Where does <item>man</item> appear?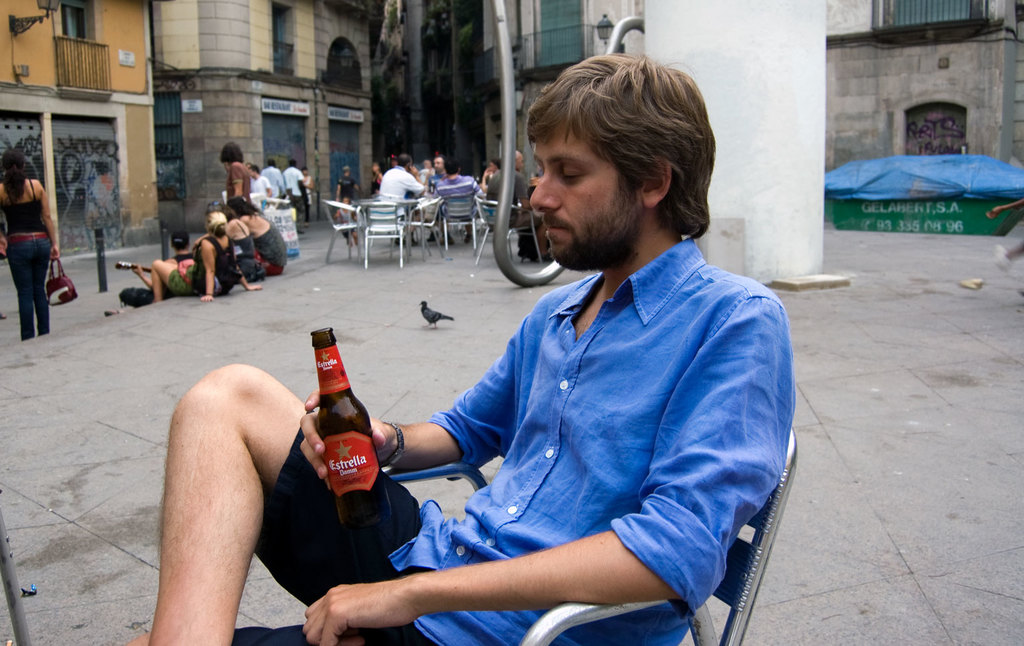
Appears at {"x1": 269, "y1": 161, "x2": 289, "y2": 205}.
